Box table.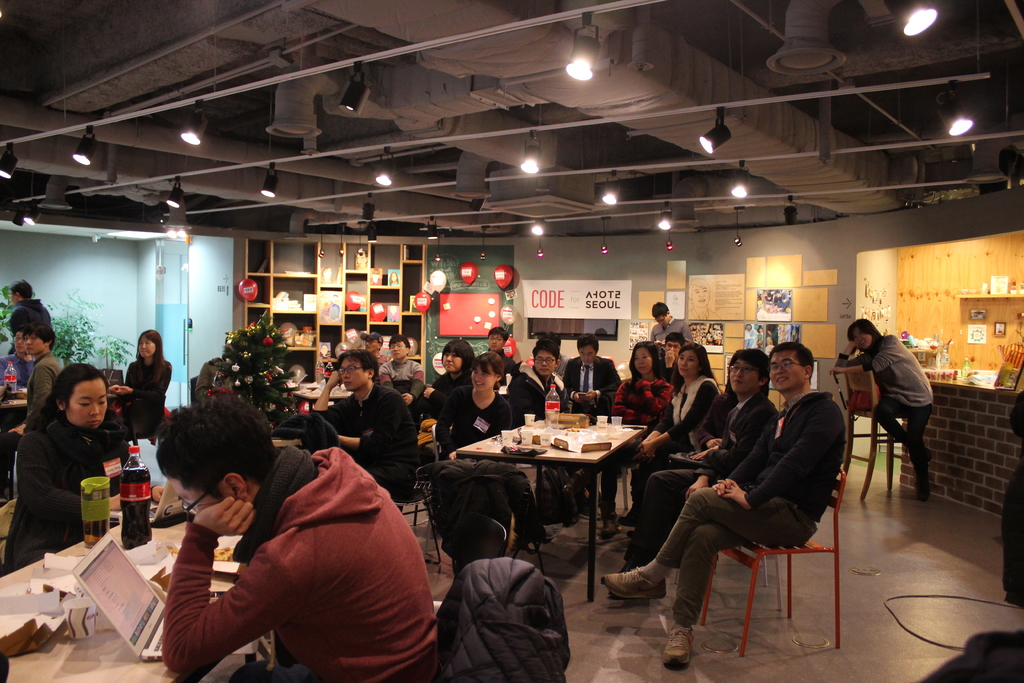
box(0, 523, 246, 682).
